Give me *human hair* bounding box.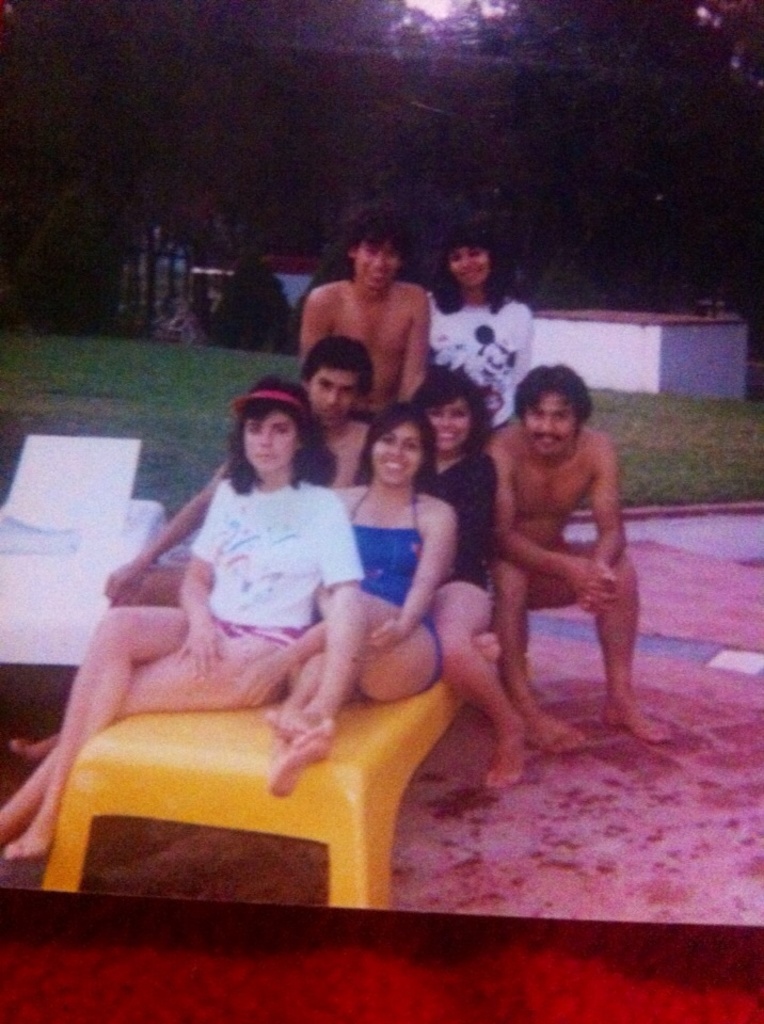
Rect(337, 203, 412, 262).
